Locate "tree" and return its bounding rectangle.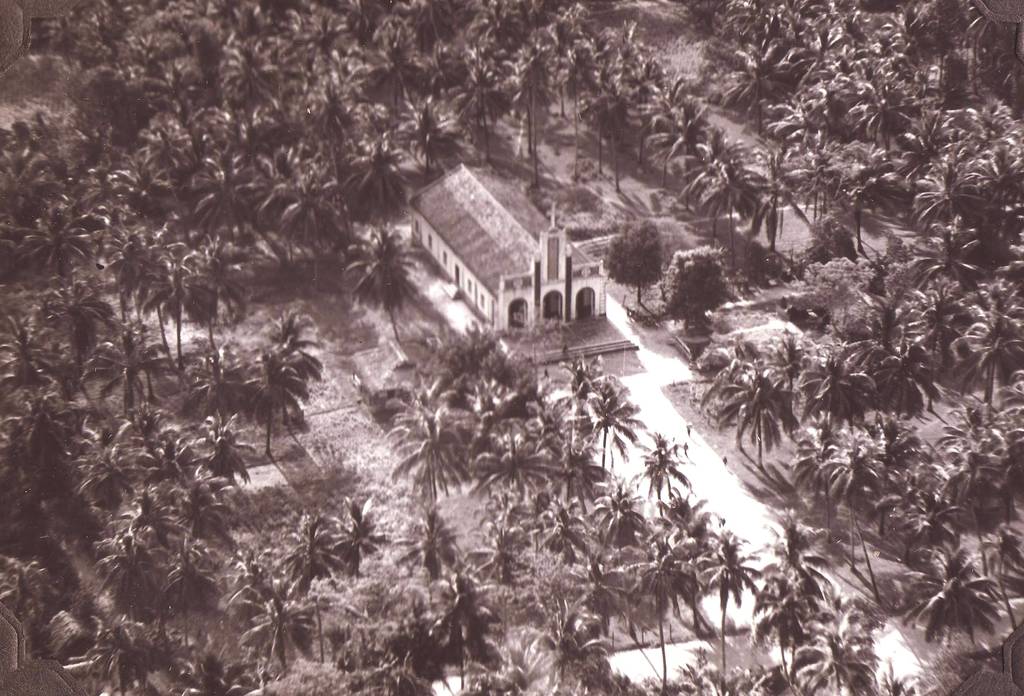
box(114, 163, 183, 250).
